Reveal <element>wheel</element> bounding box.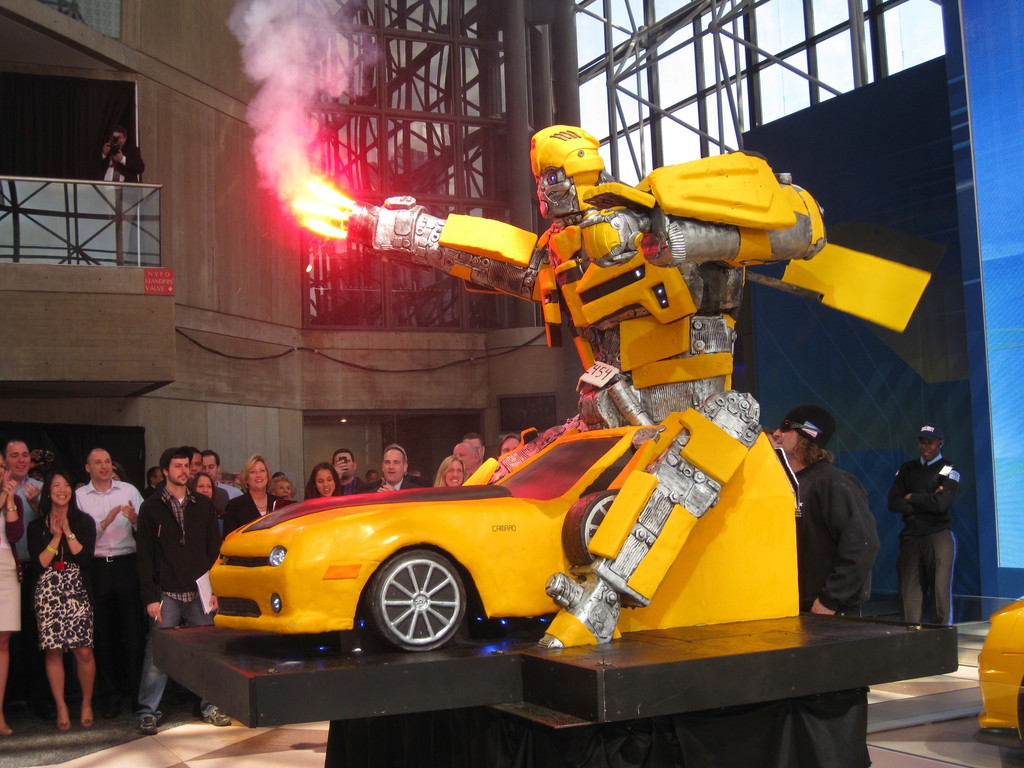
Revealed: left=369, top=547, right=468, bottom=648.
